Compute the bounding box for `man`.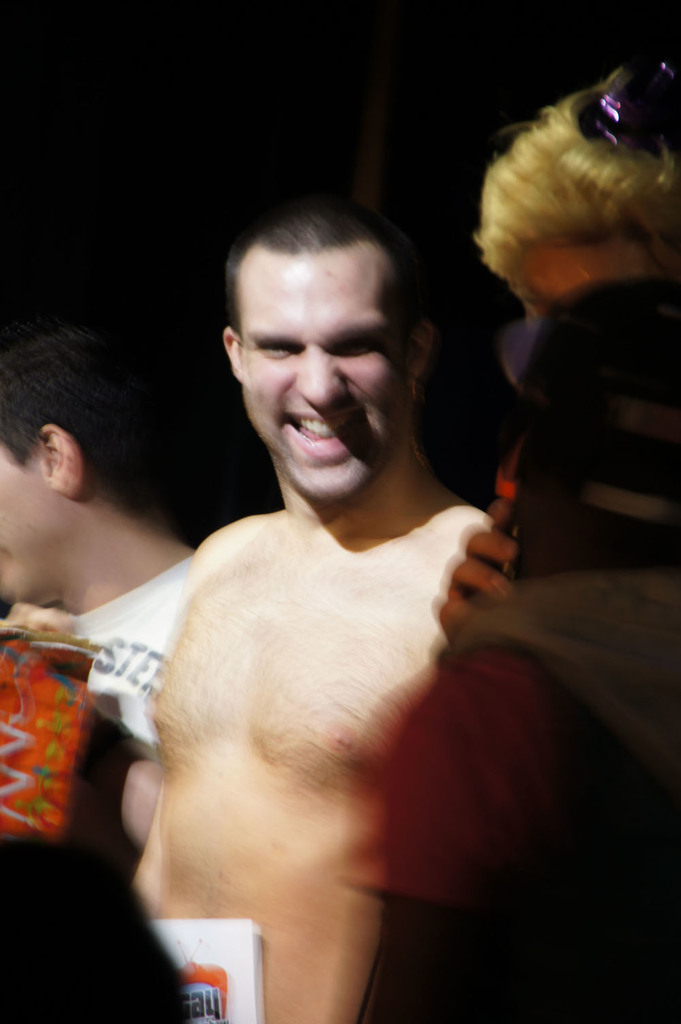
<box>112,203,519,1023</box>.
